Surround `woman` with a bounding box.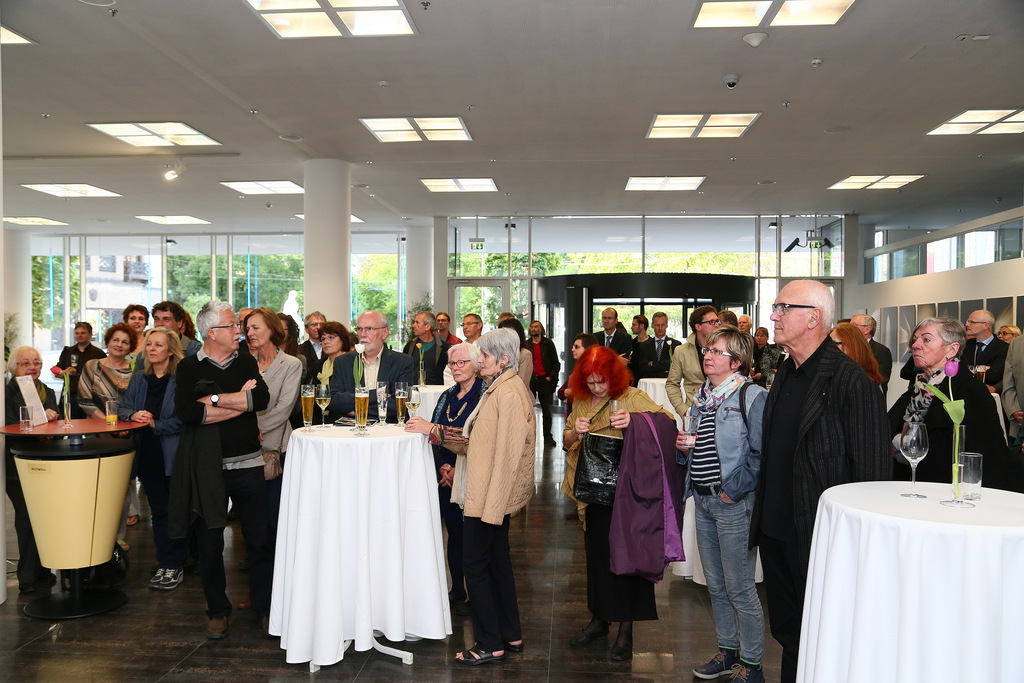
locate(556, 339, 671, 666).
